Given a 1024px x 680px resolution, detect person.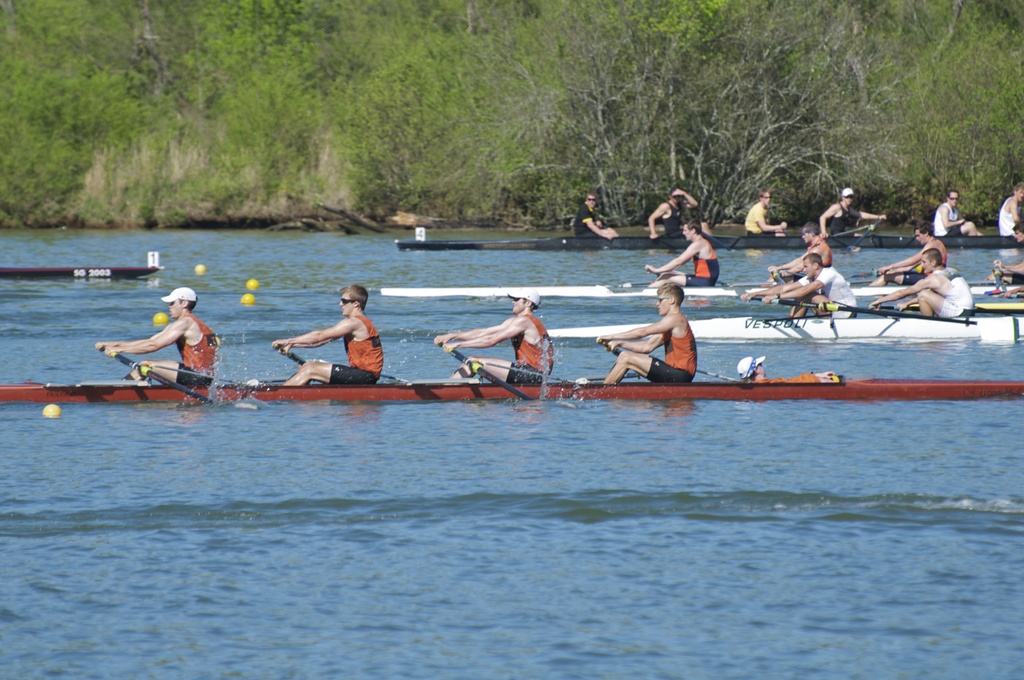
bbox=(648, 185, 704, 244).
